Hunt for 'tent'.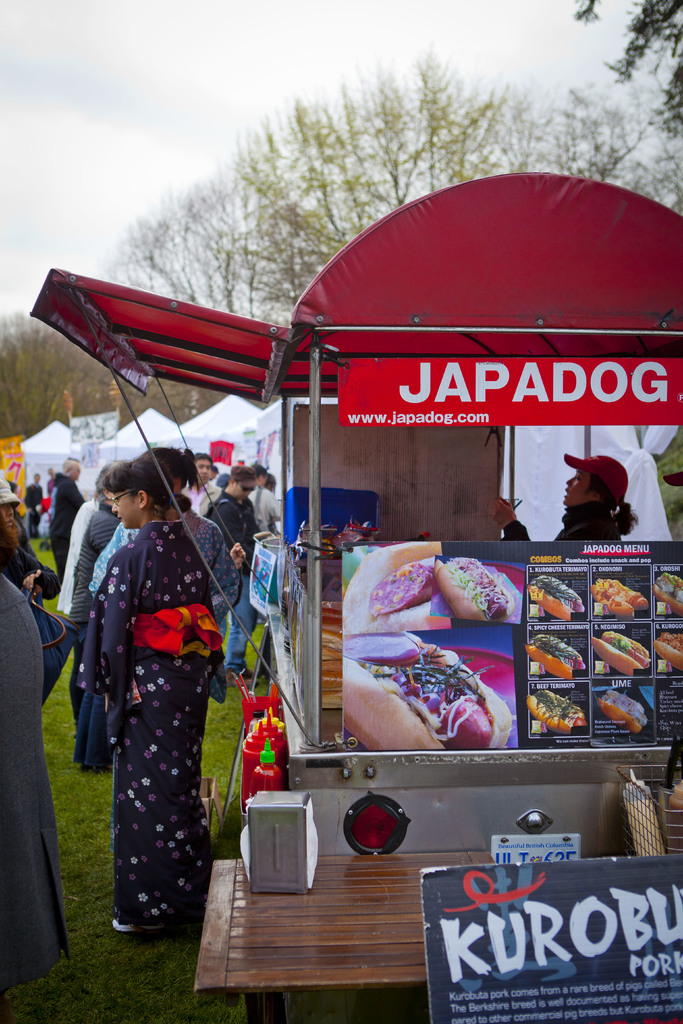
Hunted down at locate(183, 390, 259, 472).
